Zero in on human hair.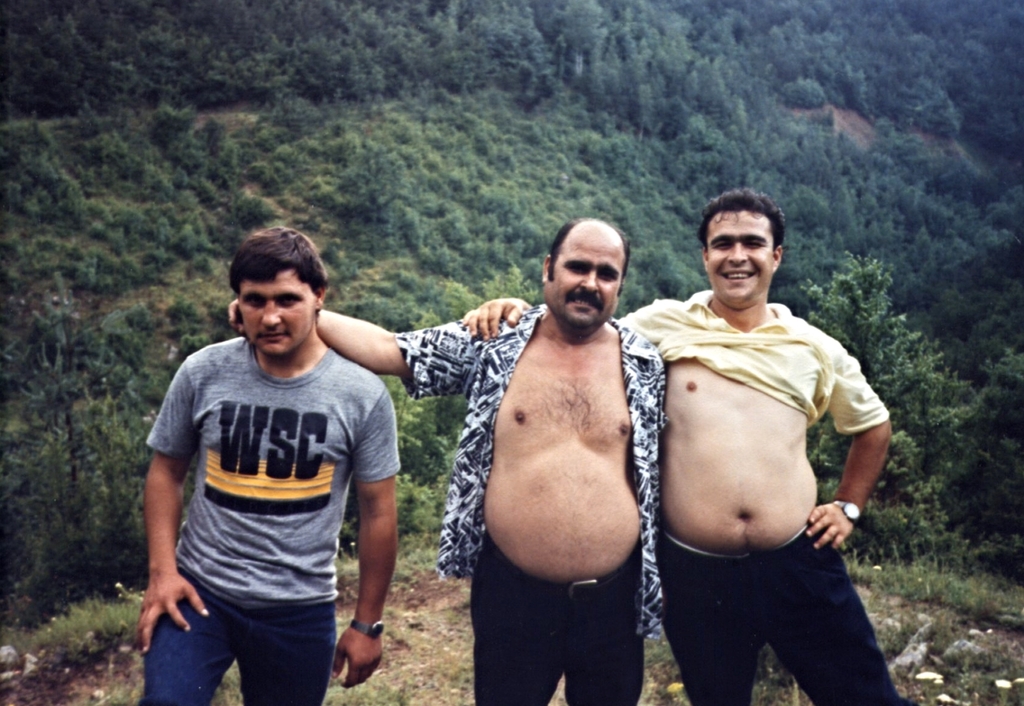
Zeroed in: BBox(548, 218, 634, 279).
